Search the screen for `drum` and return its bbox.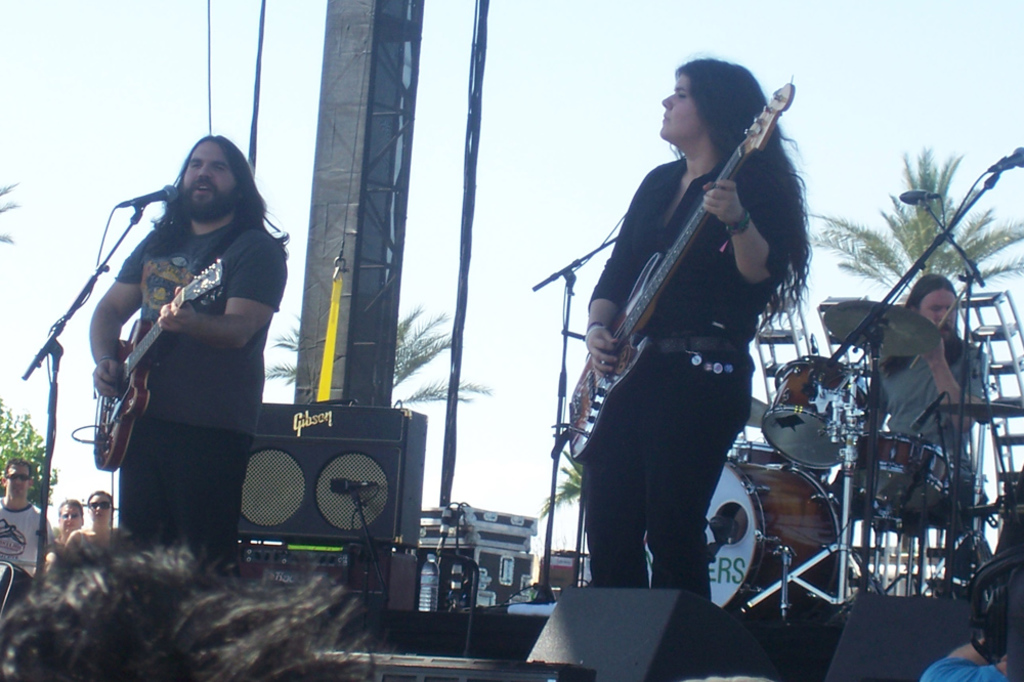
Found: l=644, t=454, r=842, b=623.
